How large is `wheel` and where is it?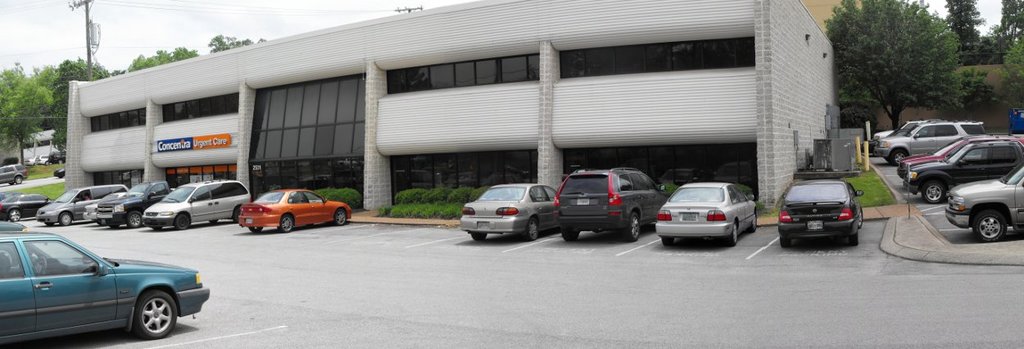
Bounding box: 151:224:164:232.
